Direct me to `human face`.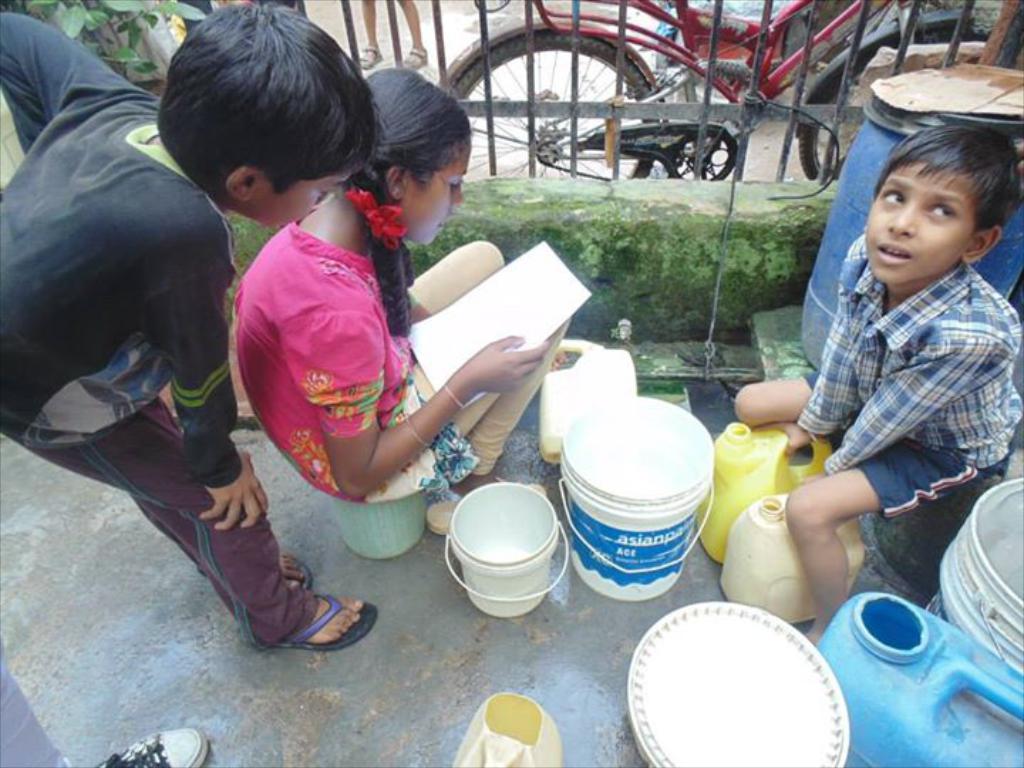
Direction: locate(246, 165, 351, 232).
